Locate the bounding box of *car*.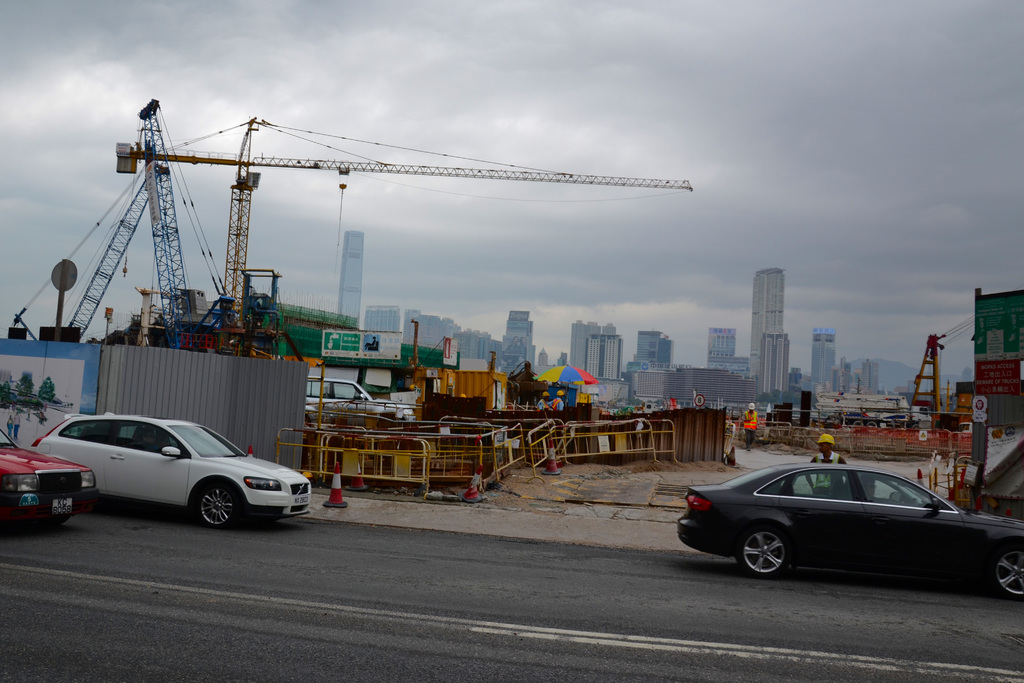
Bounding box: 0:438:90:536.
